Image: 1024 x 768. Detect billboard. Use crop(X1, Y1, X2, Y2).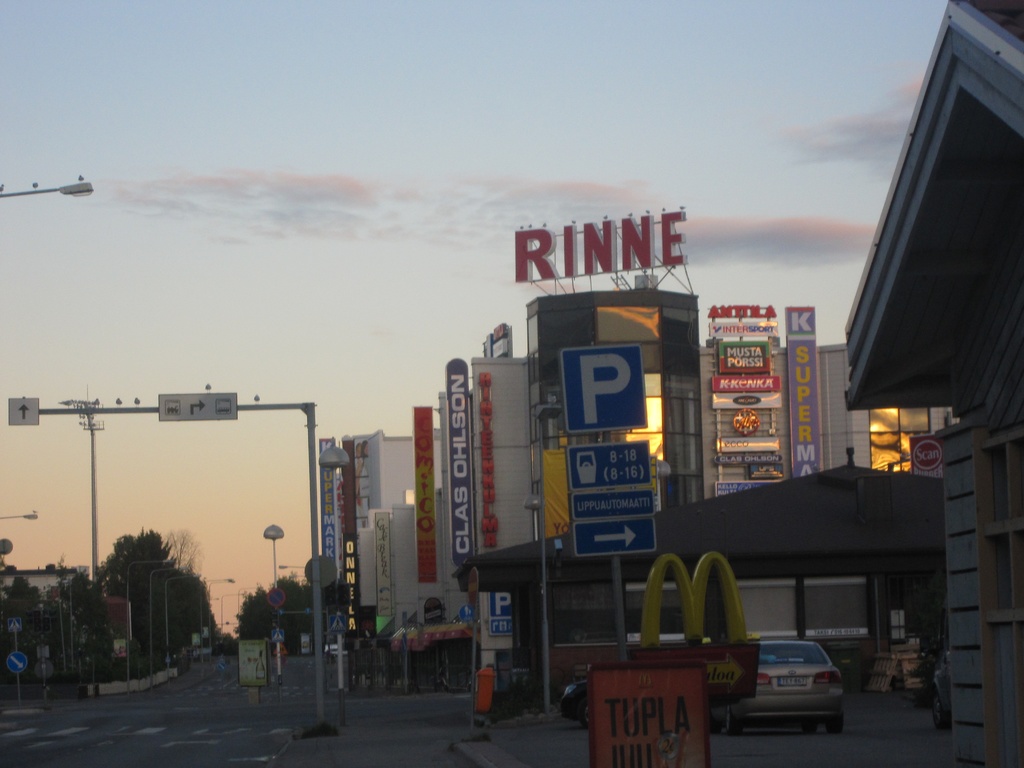
crop(711, 372, 780, 395).
